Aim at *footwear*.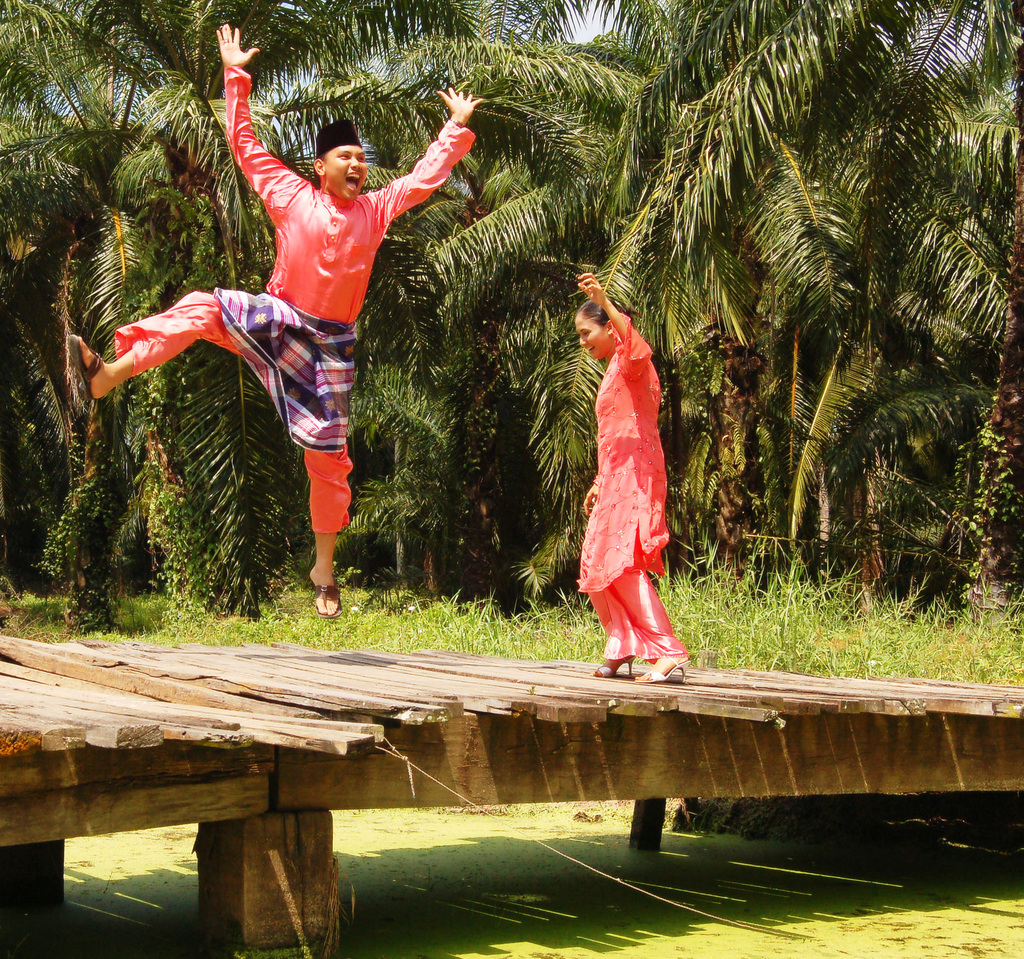
Aimed at [x1=306, y1=568, x2=340, y2=614].
